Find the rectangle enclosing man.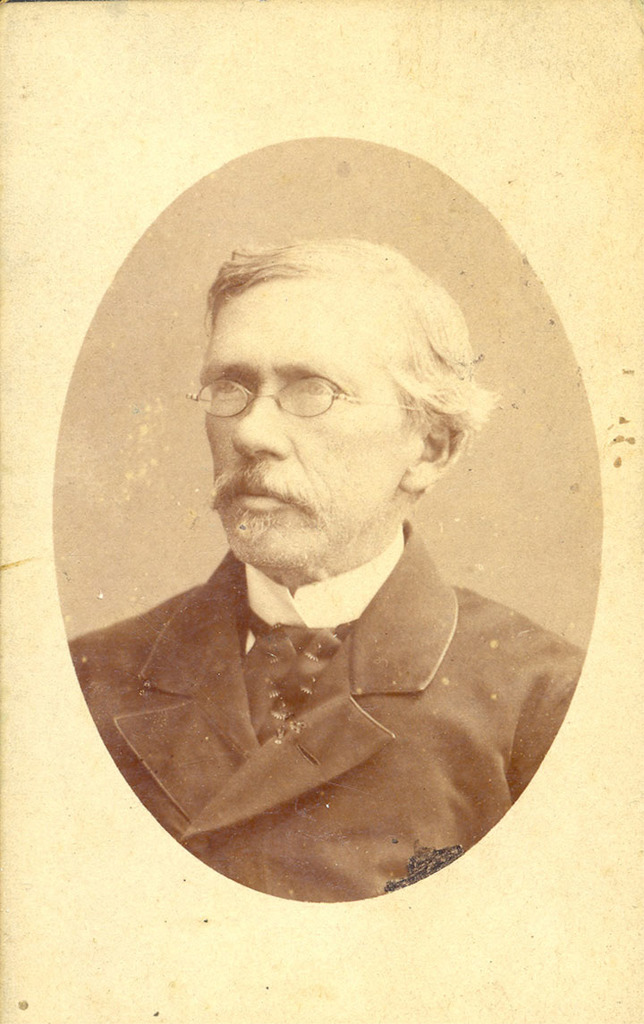
{"x1": 83, "y1": 182, "x2": 572, "y2": 892}.
